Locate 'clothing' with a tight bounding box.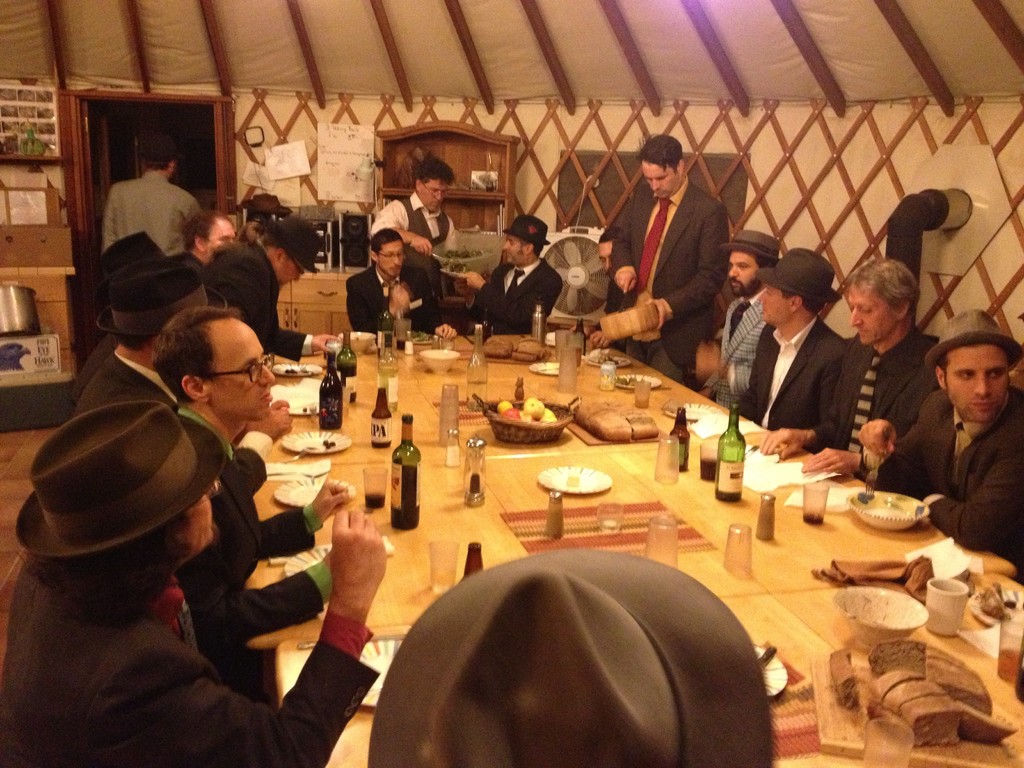
select_region(342, 260, 440, 328).
